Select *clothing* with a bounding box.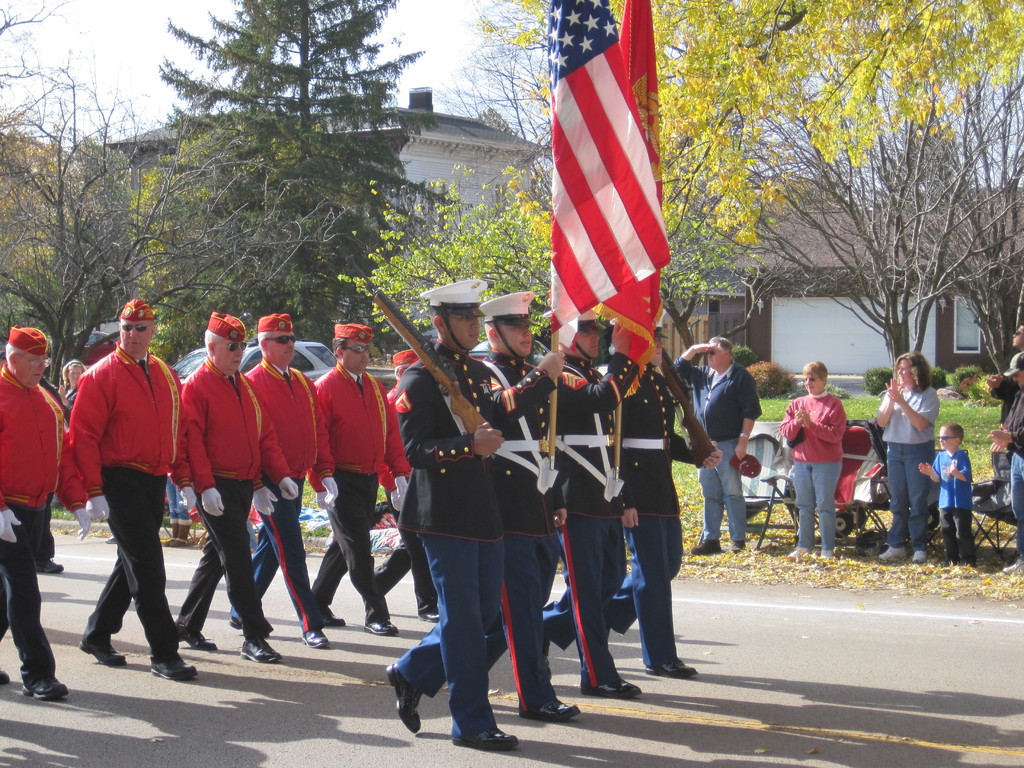
868/385/934/545.
